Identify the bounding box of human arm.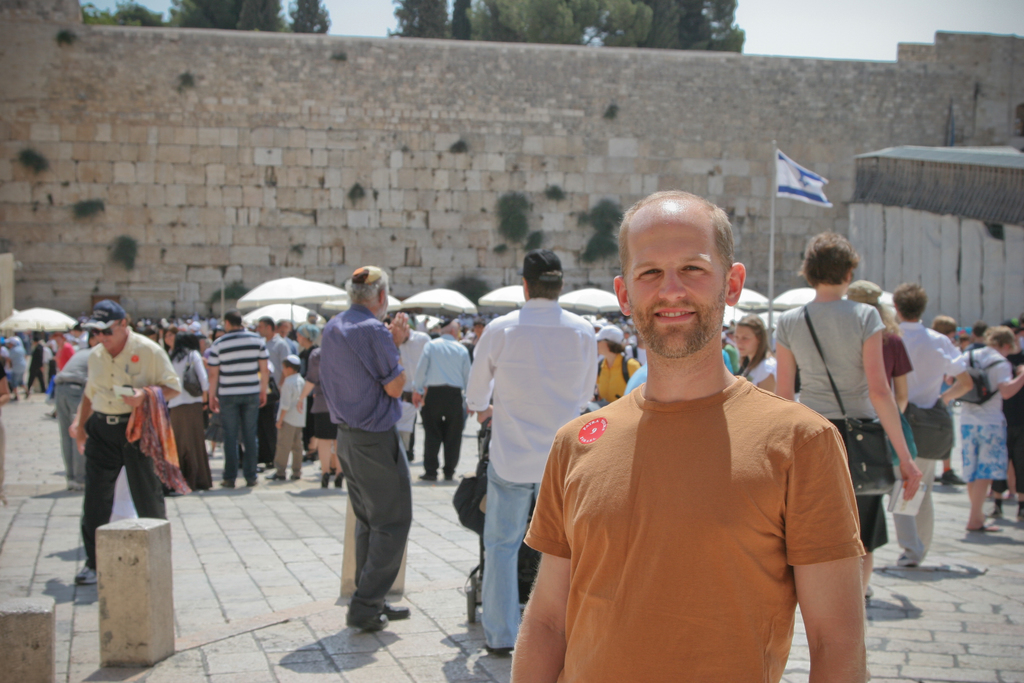
122:340:182:407.
